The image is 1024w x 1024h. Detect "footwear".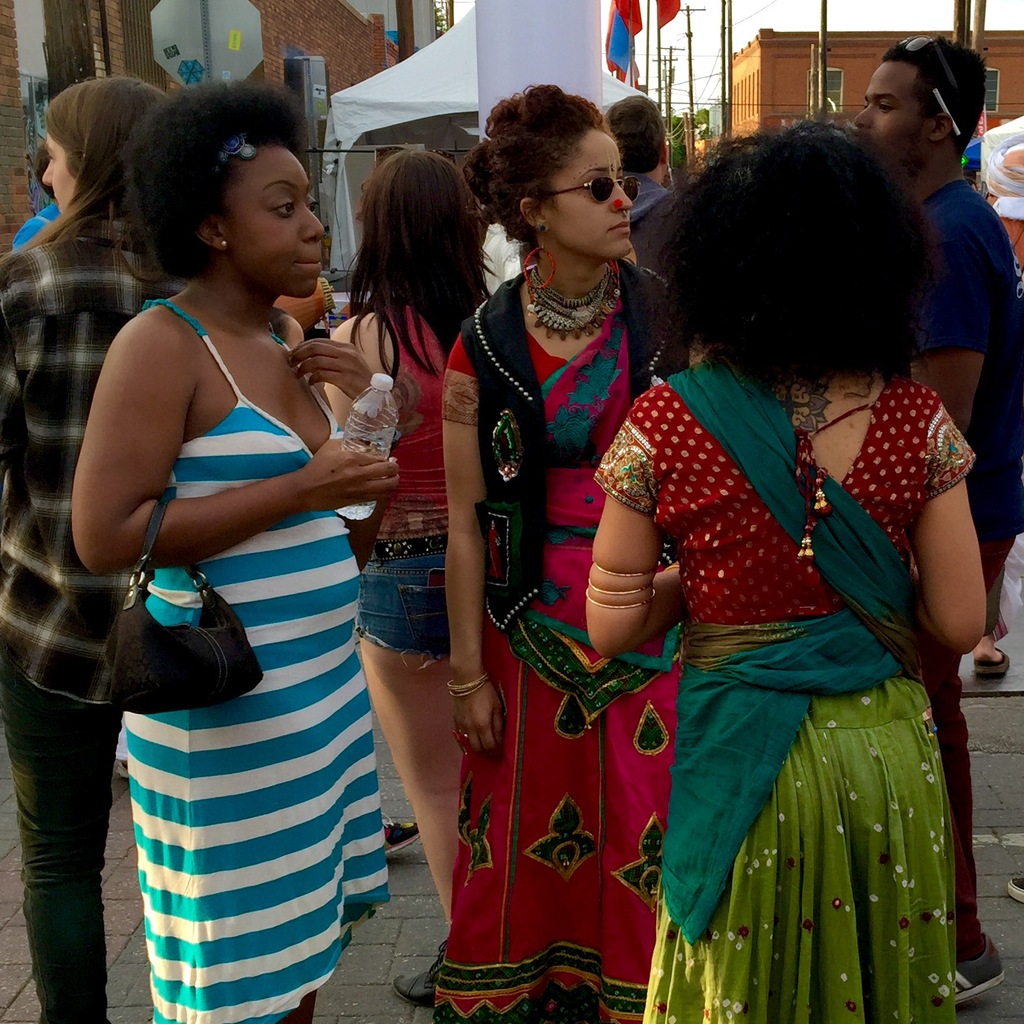
Detection: 1005, 870, 1023, 900.
